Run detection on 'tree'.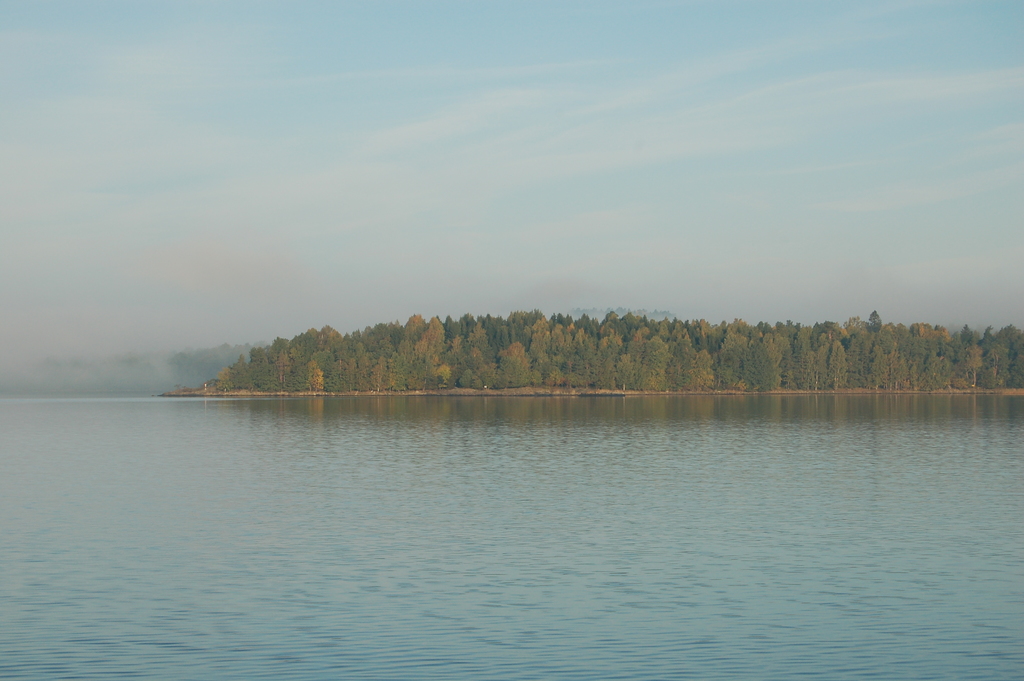
Result: pyautogui.locateOnScreen(446, 340, 470, 371).
